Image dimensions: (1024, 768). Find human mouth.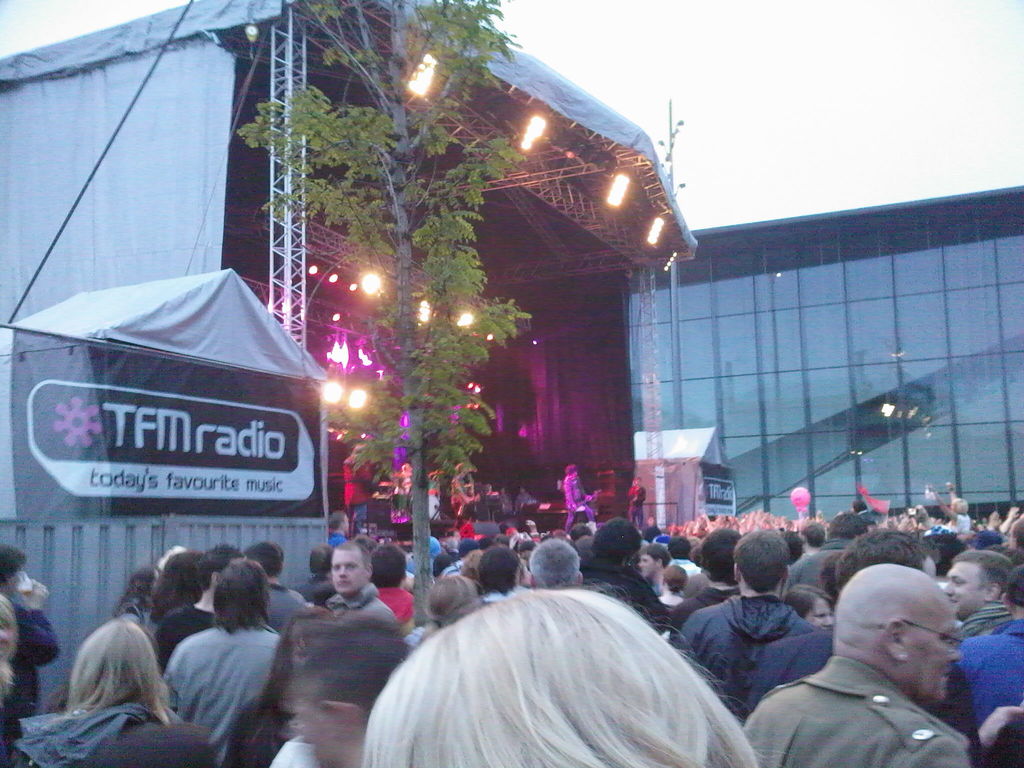
detection(950, 598, 957, 606).
